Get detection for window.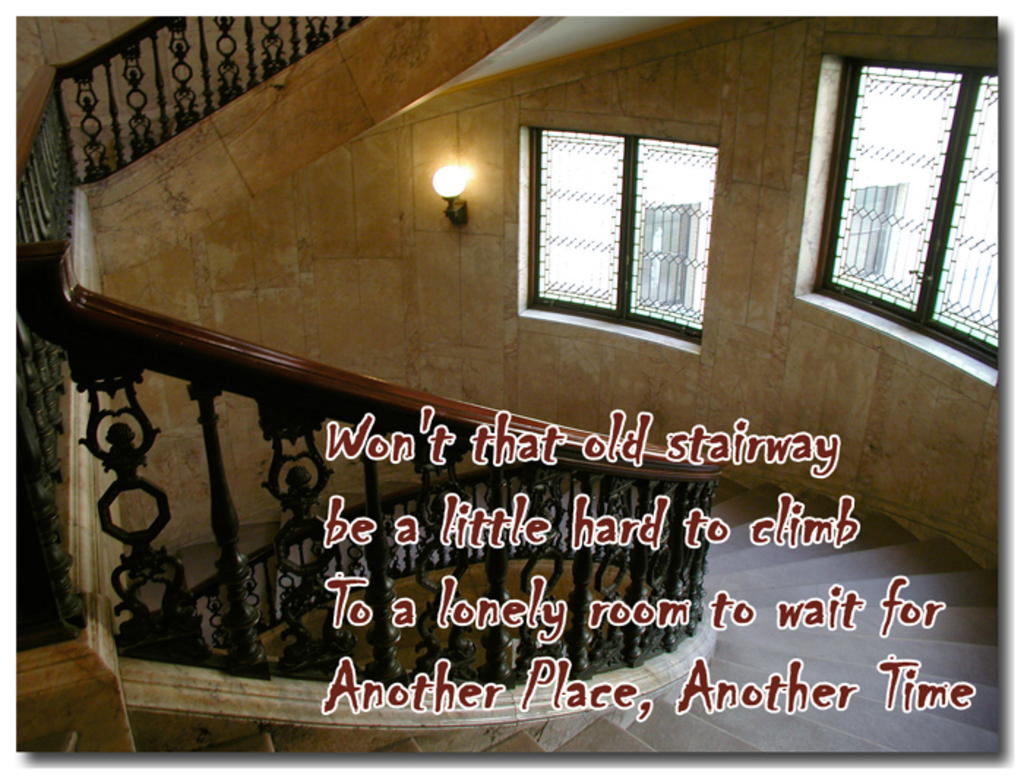
Detection: bbox=[821, 64, 995, 369].
